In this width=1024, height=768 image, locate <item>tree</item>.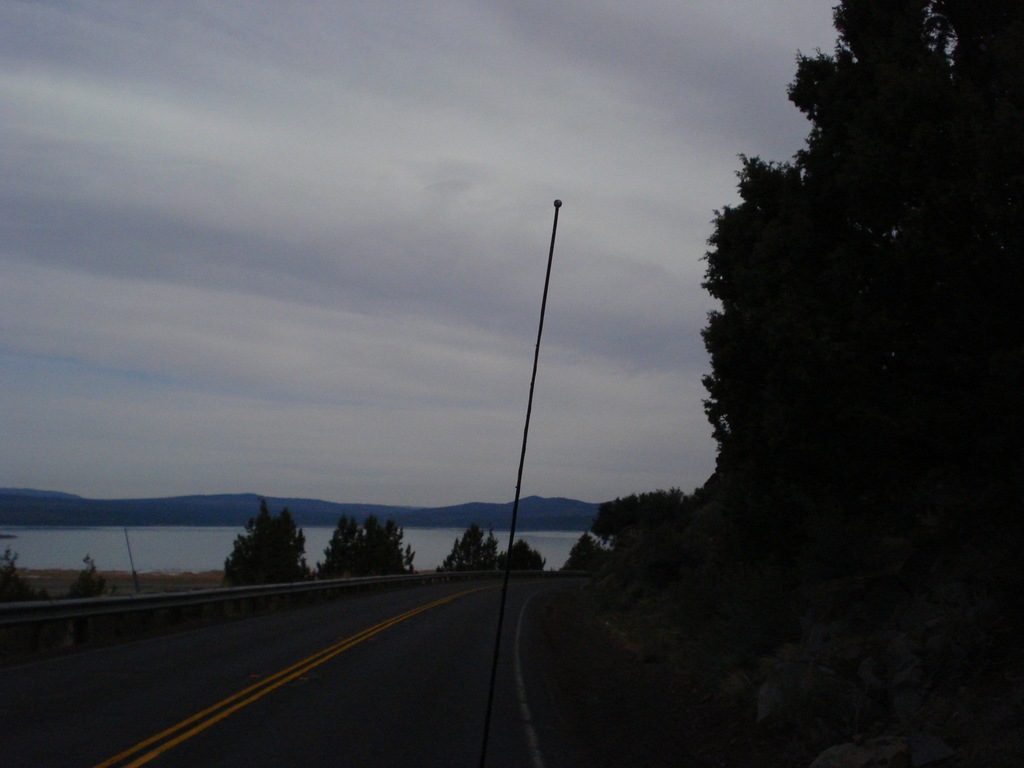
Bounding box: crop(435, 525, 548, 574).
